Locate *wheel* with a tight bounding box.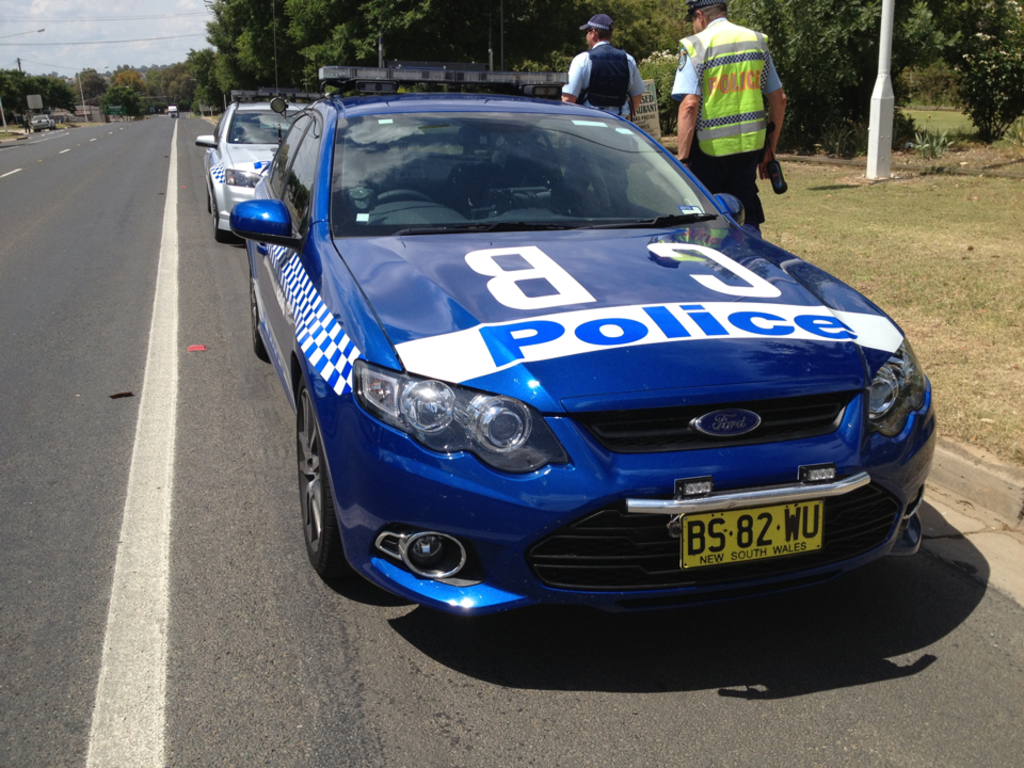
[left=250, top=272, right=261, bottom=353].
